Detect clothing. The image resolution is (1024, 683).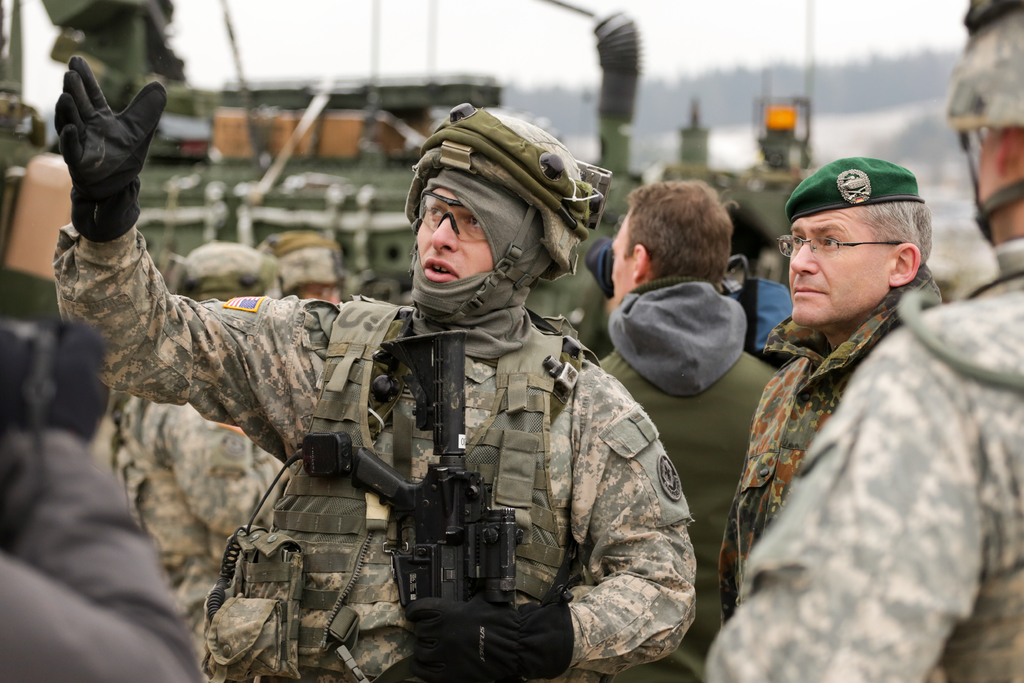
[719, 264, 948, 621].
